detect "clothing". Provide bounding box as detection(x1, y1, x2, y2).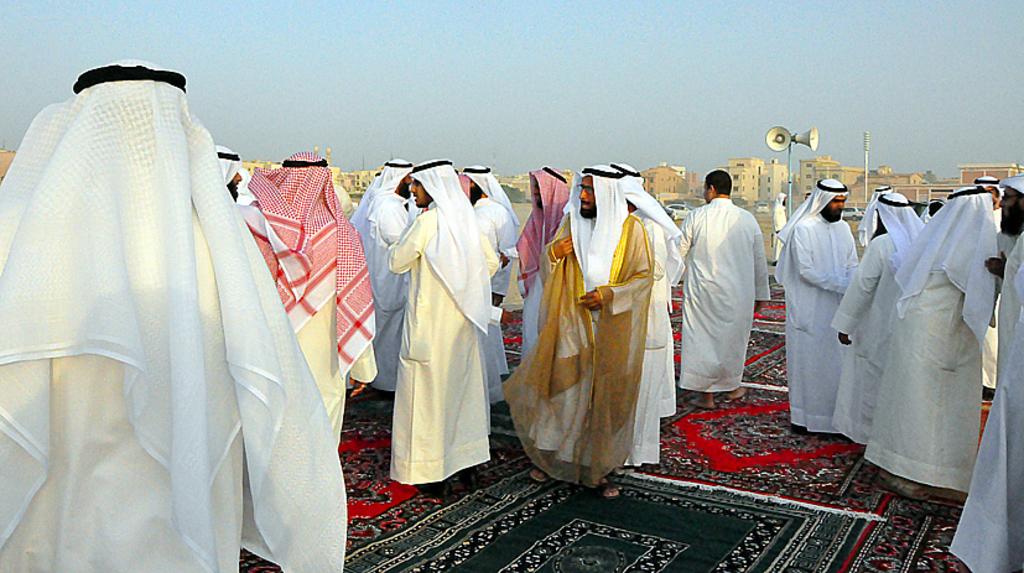
detection(385, 171, 492, 478).
